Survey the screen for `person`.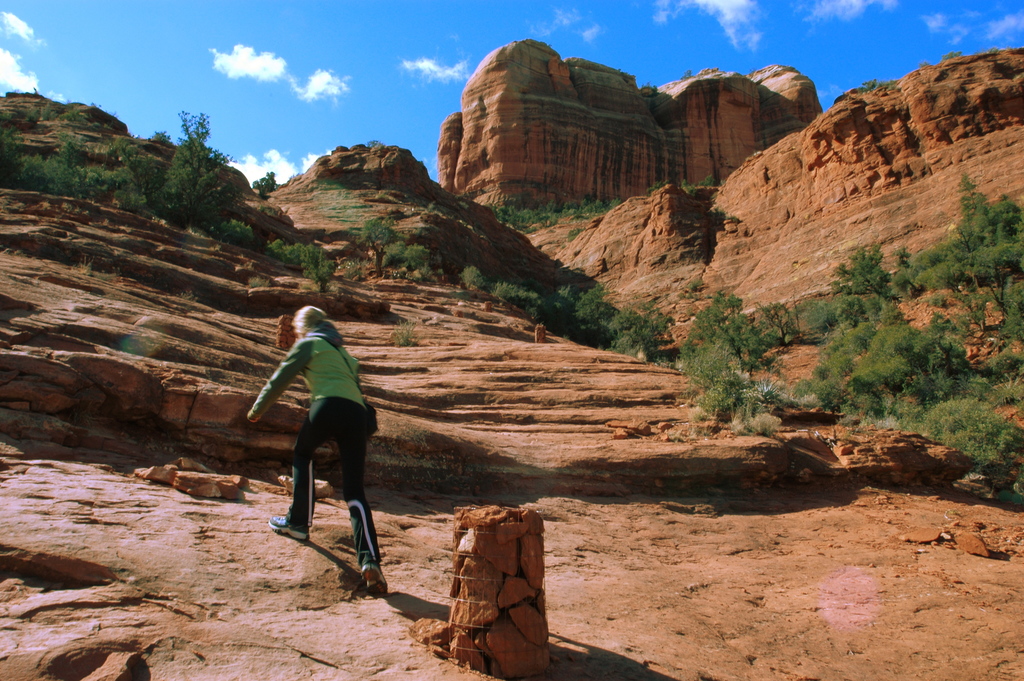
Survey found: bbox=[241, 295, 392, 608].
